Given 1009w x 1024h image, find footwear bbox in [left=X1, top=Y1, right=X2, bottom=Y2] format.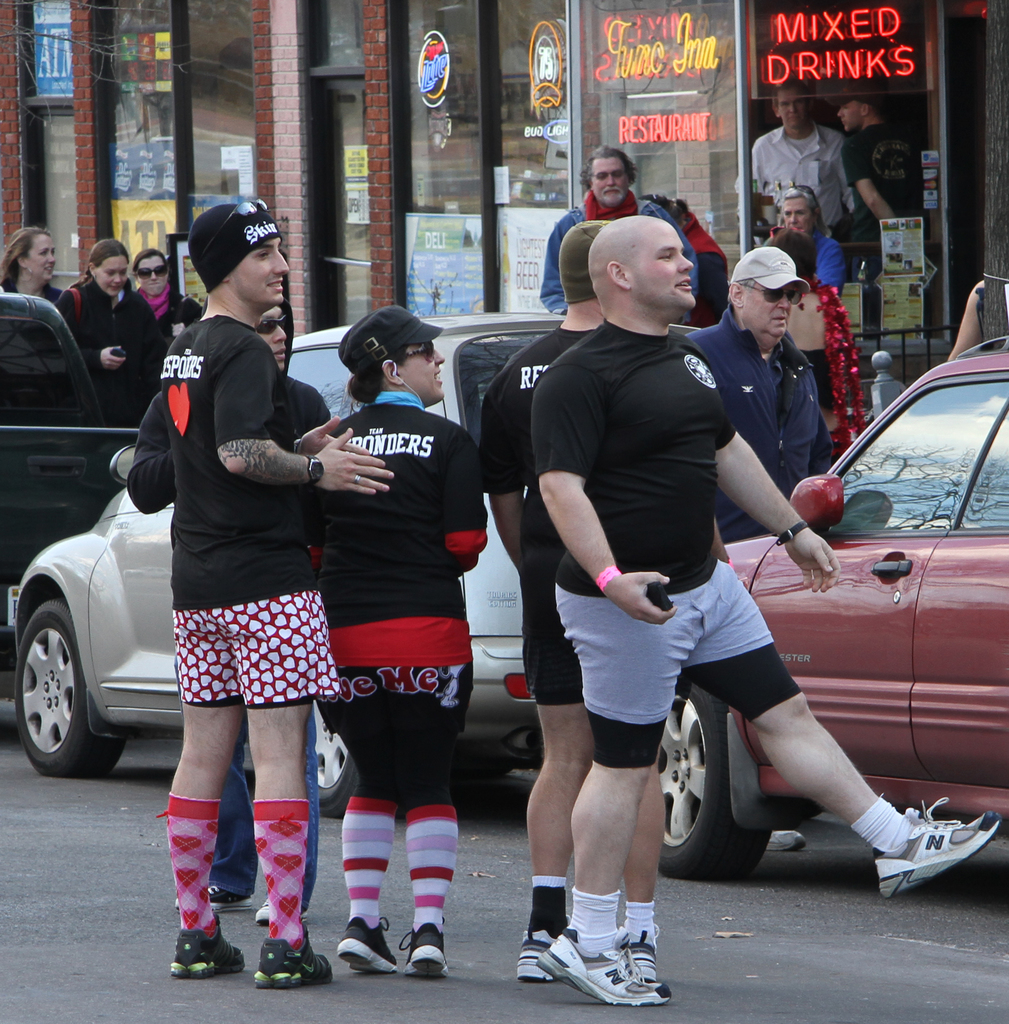
[left=175, top=879, right=254, bottom=914].
